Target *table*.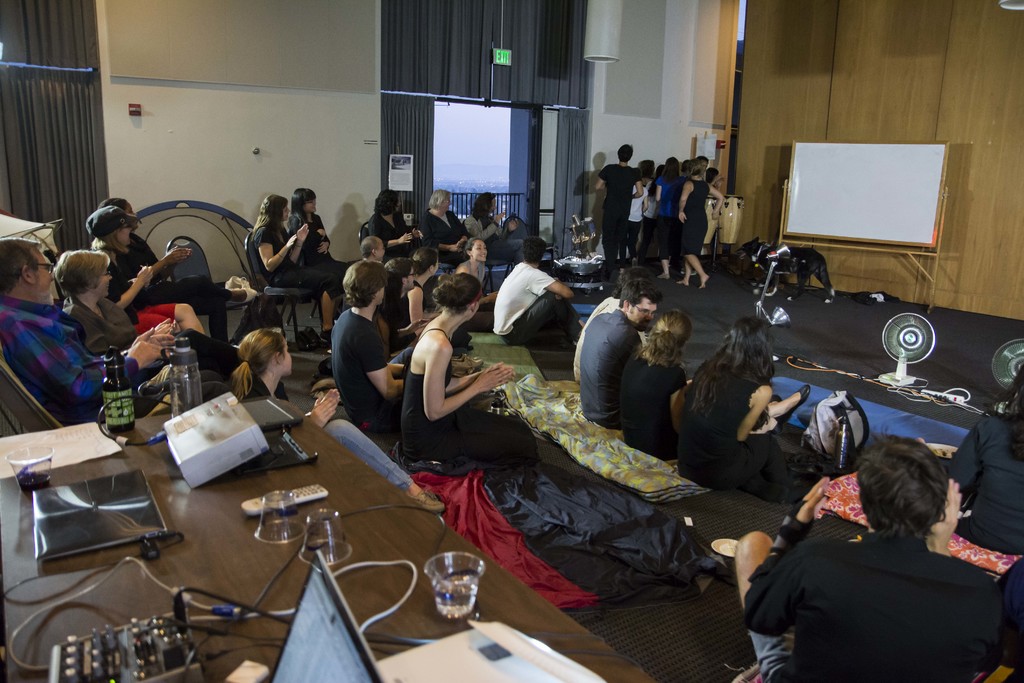
Target region: [left=0, top=391, right=655, bottom=682].
